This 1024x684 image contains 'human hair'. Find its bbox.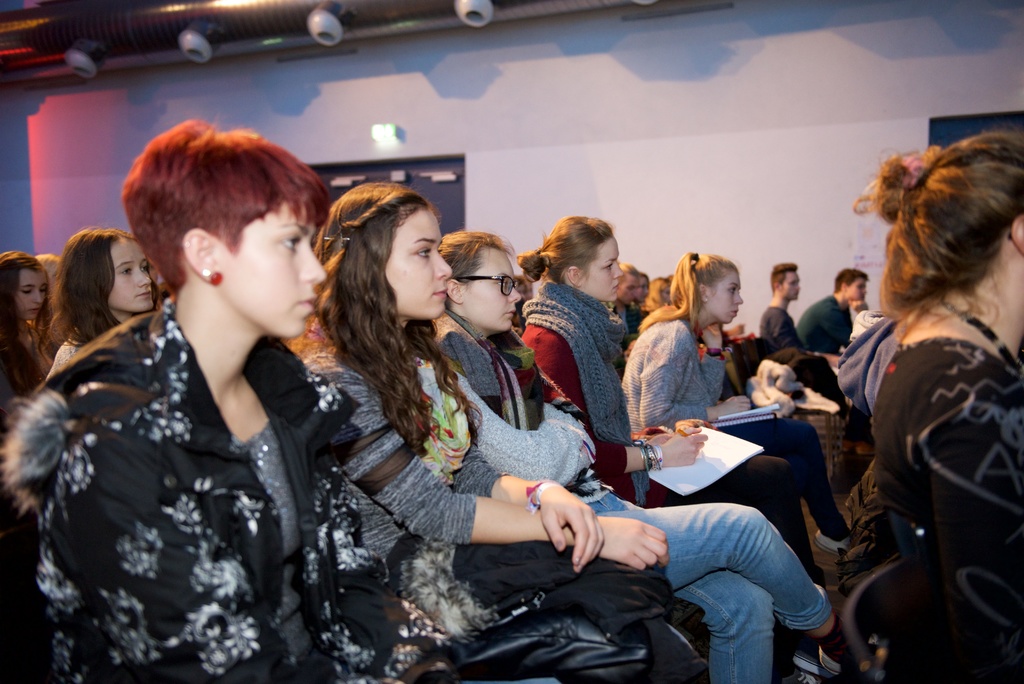
0/247/52/394.
